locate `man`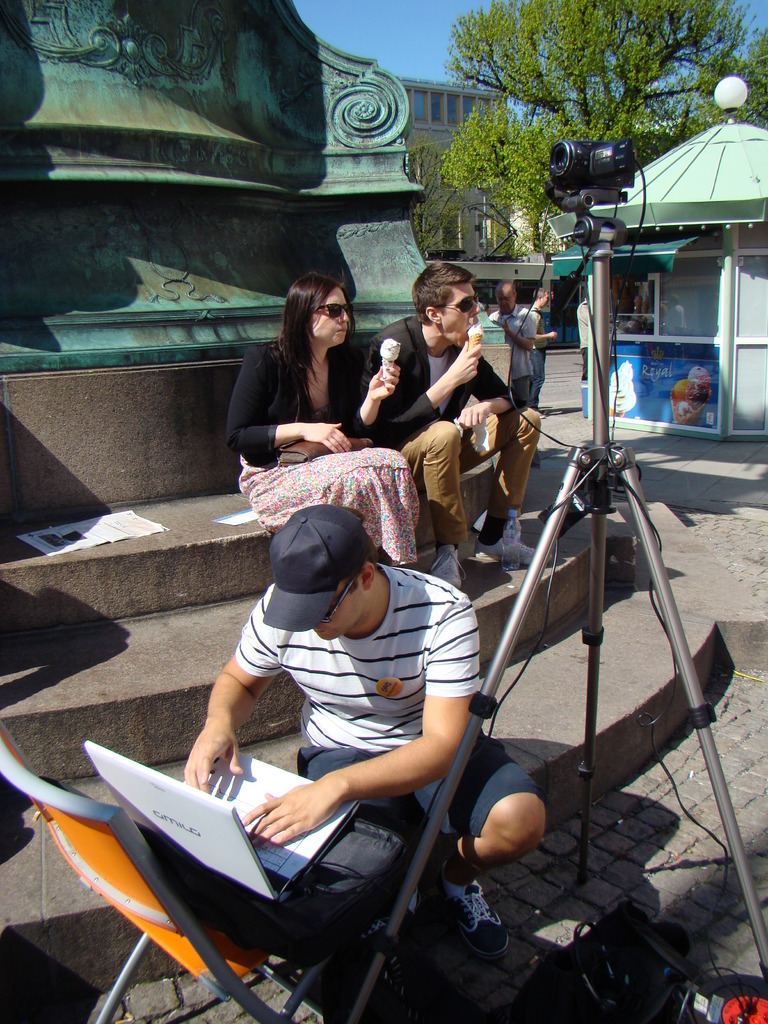
Rect(350, 264, 549, 594)
